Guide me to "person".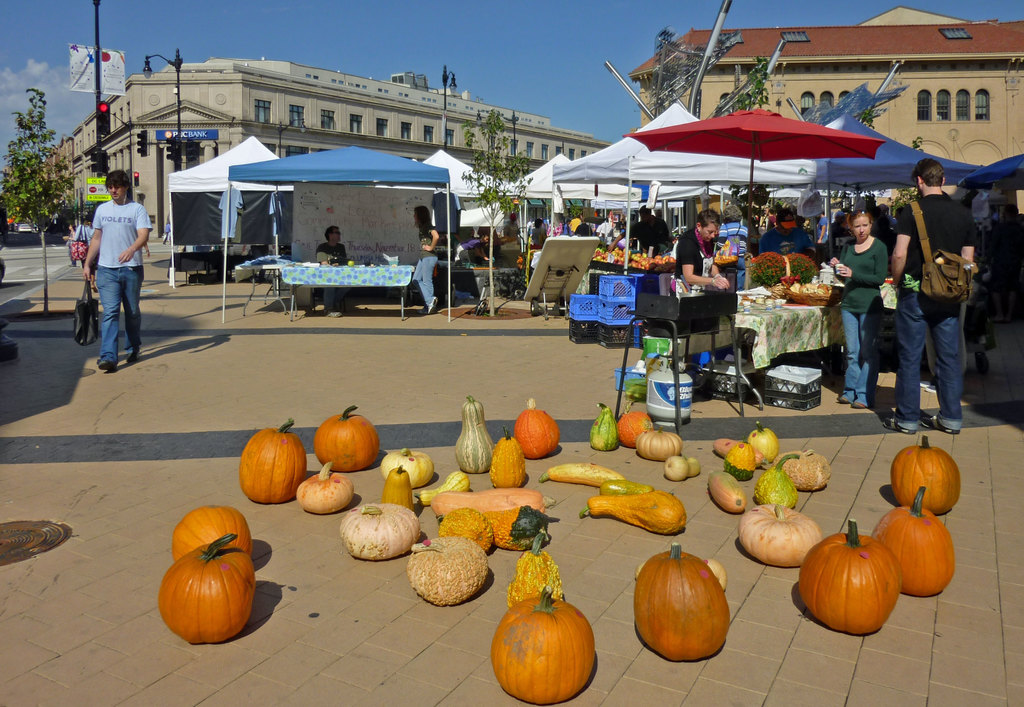
Guidance: <box>678,206,738,295</box>.
